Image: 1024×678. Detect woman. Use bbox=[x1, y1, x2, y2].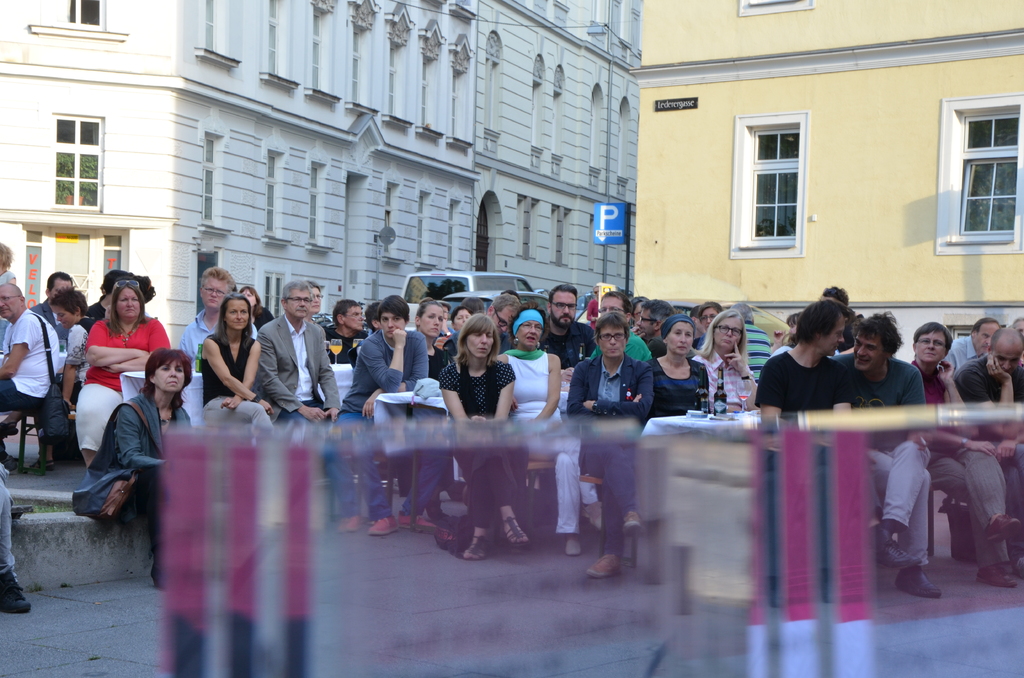
bbox=[755, 296, 876, 431].
